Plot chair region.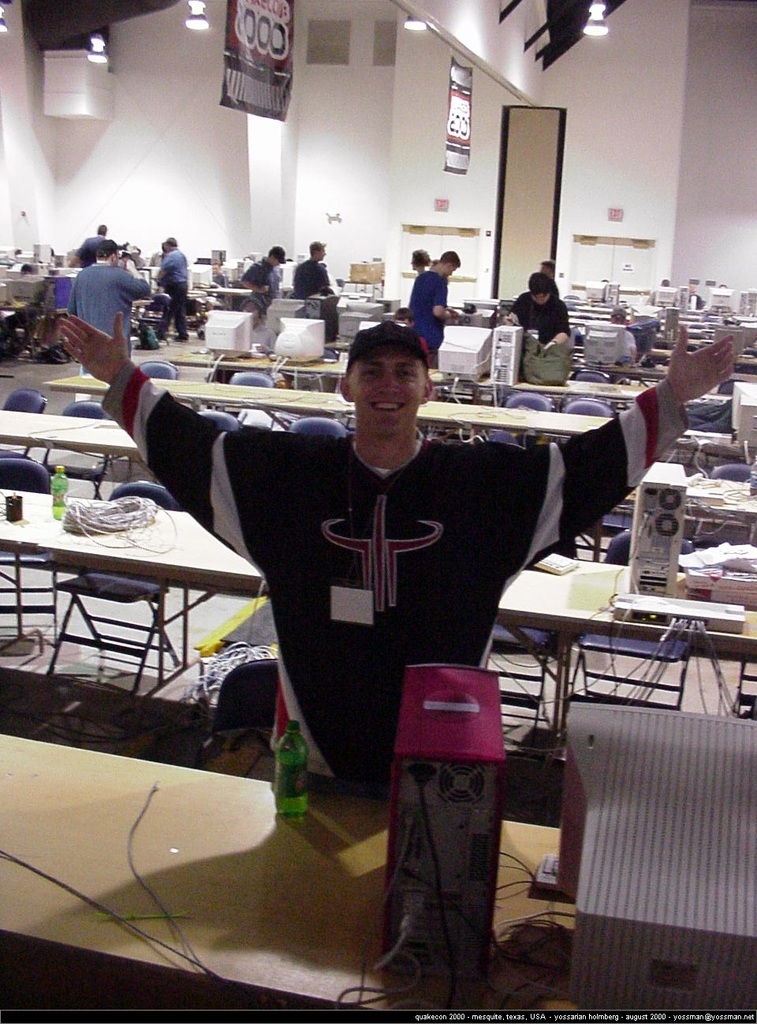
Plotted at x1=564, y1=402, x2=613, y2=422.
